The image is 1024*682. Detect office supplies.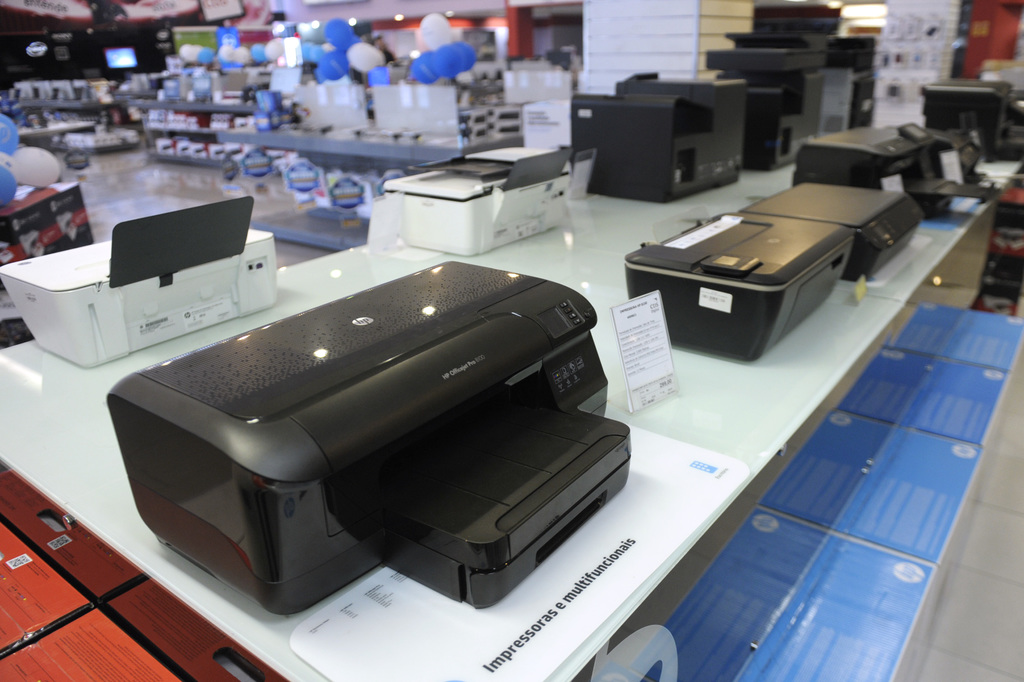
Detection: x1=34 y1=224 x2=662 y2=572.
